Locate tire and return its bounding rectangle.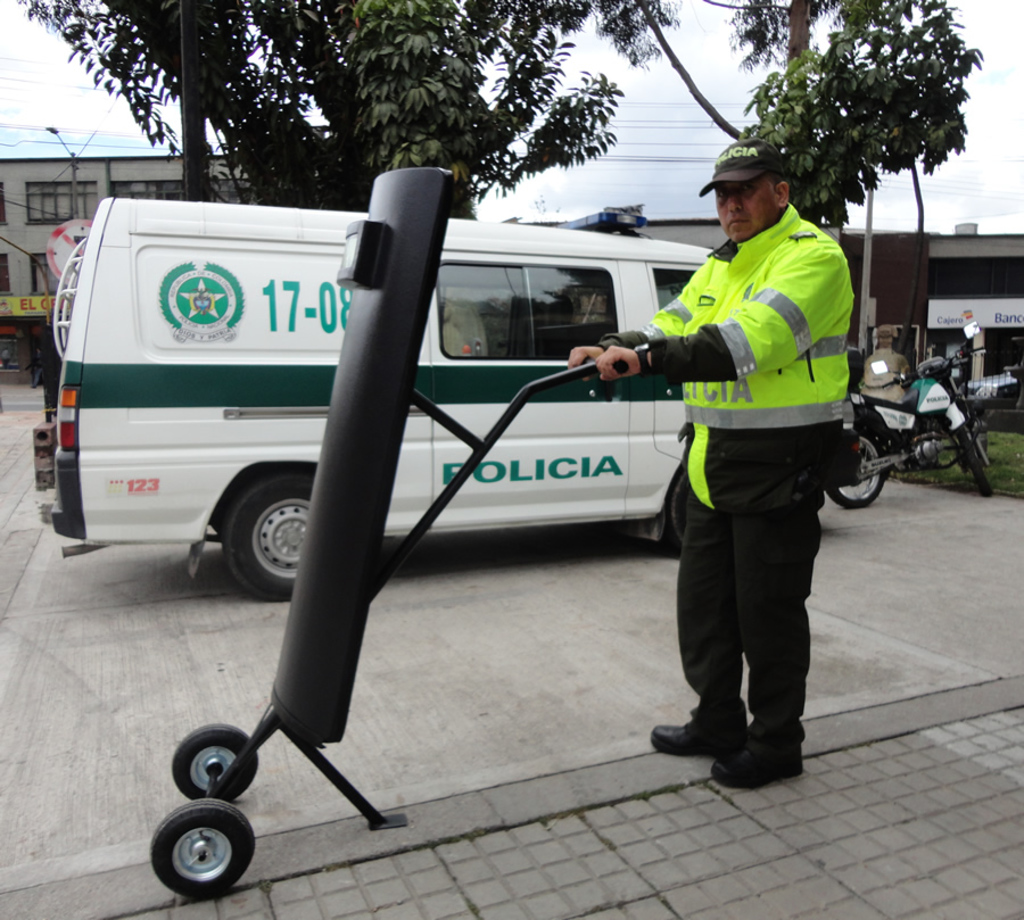
crop(965, 442, 993, 495).
